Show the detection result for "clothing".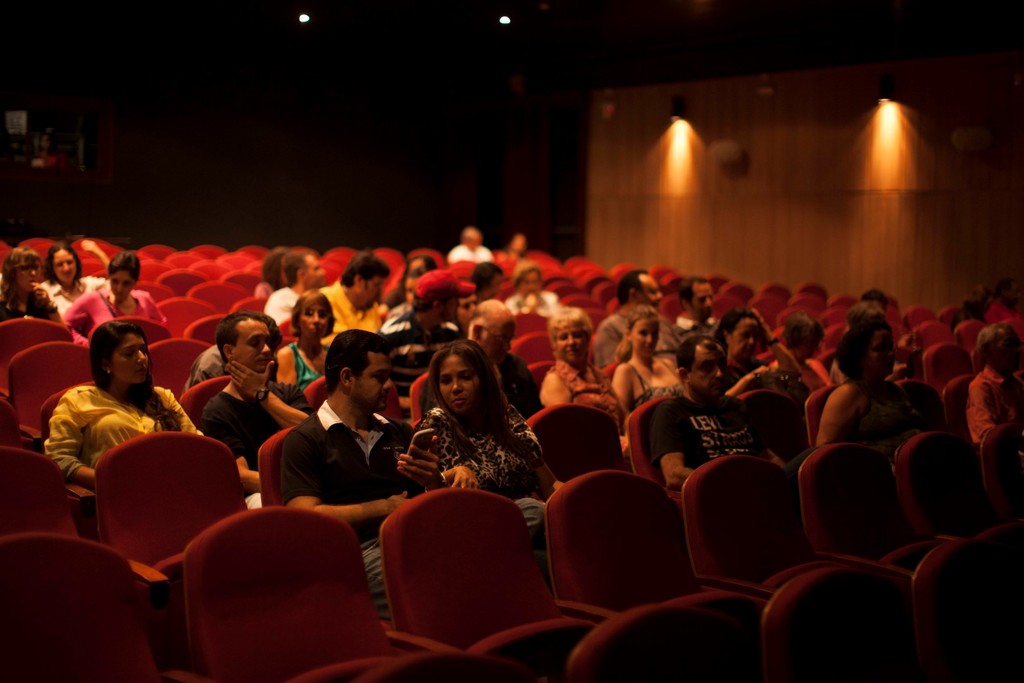
l=710, t=352, r=810, b=414.
